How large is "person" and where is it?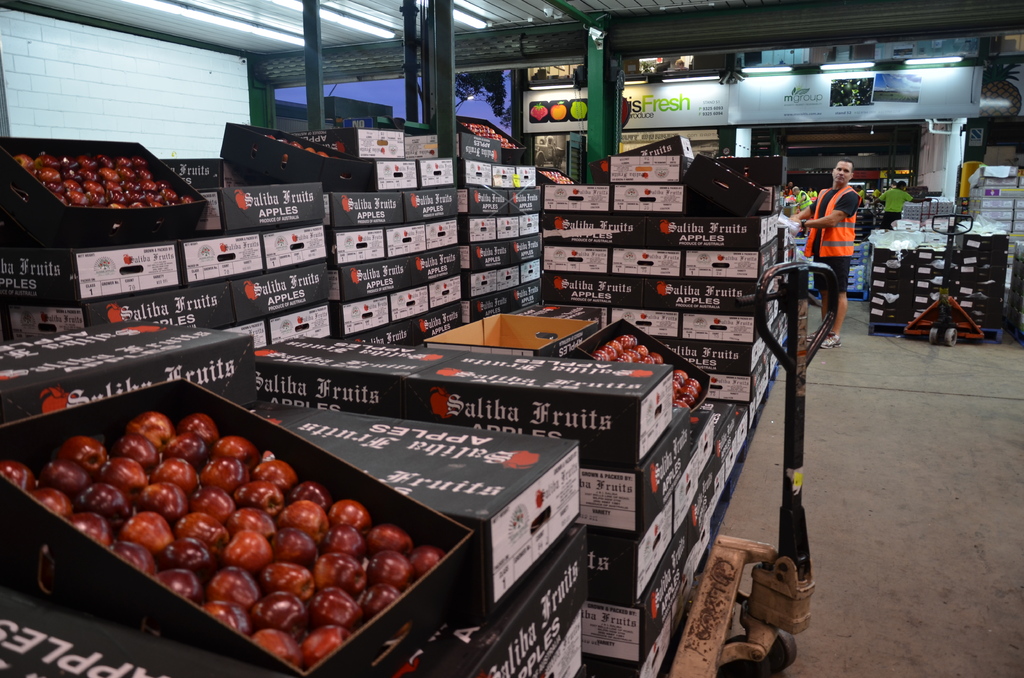
Bounding box: select_region(874, 177, 915, 221).
